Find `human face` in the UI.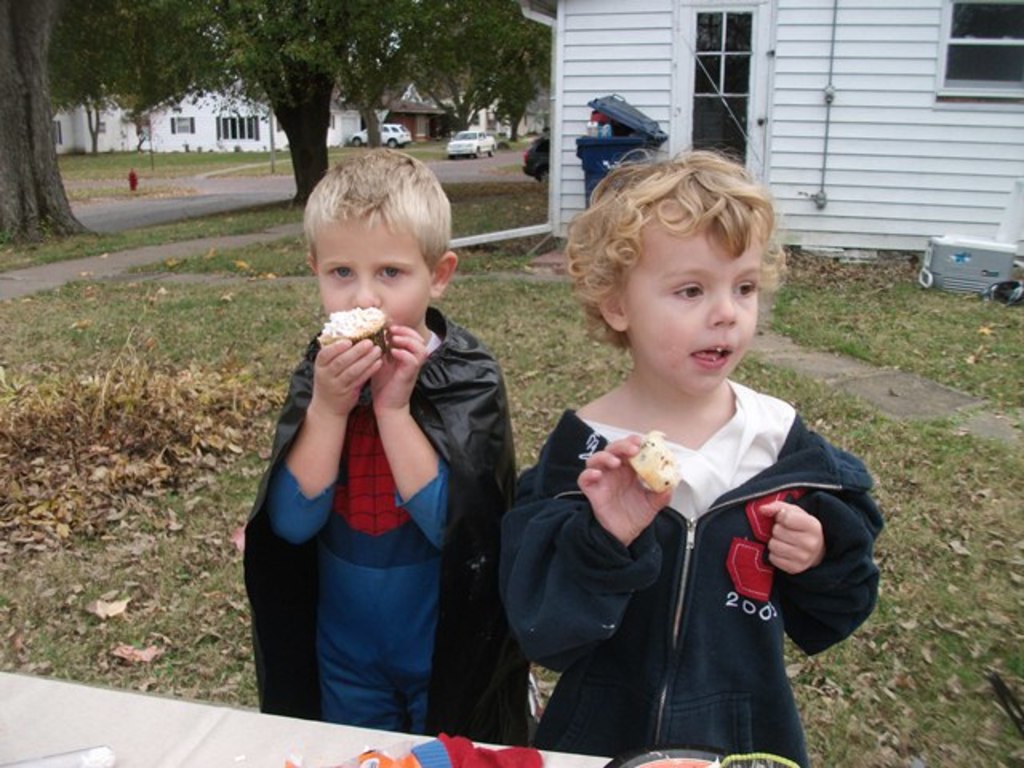
UI element at (left=314, top=213, right=437, bottom=326).
